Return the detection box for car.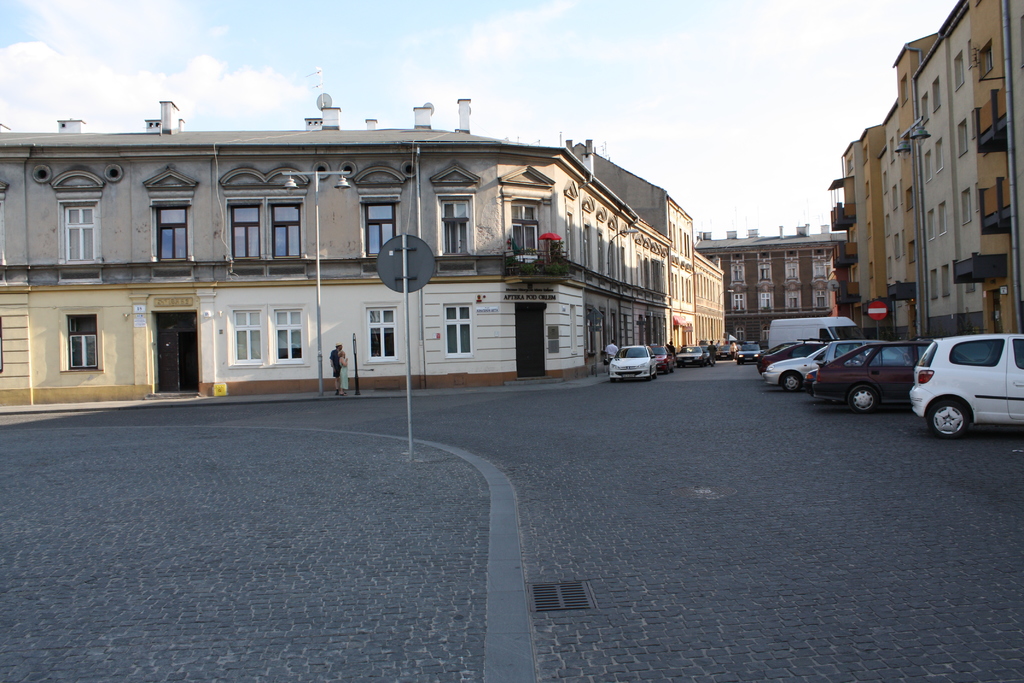
609, 345, 659, 377.
